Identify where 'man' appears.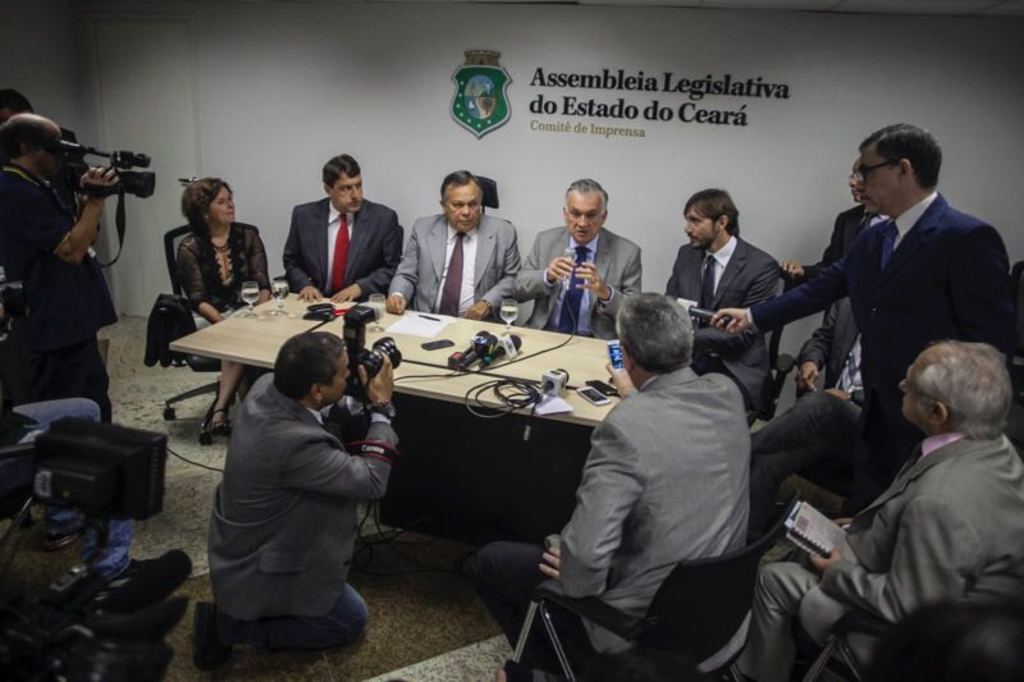
Appears at pyautogui.locateOnScreen(195, 328, 397, 674).
